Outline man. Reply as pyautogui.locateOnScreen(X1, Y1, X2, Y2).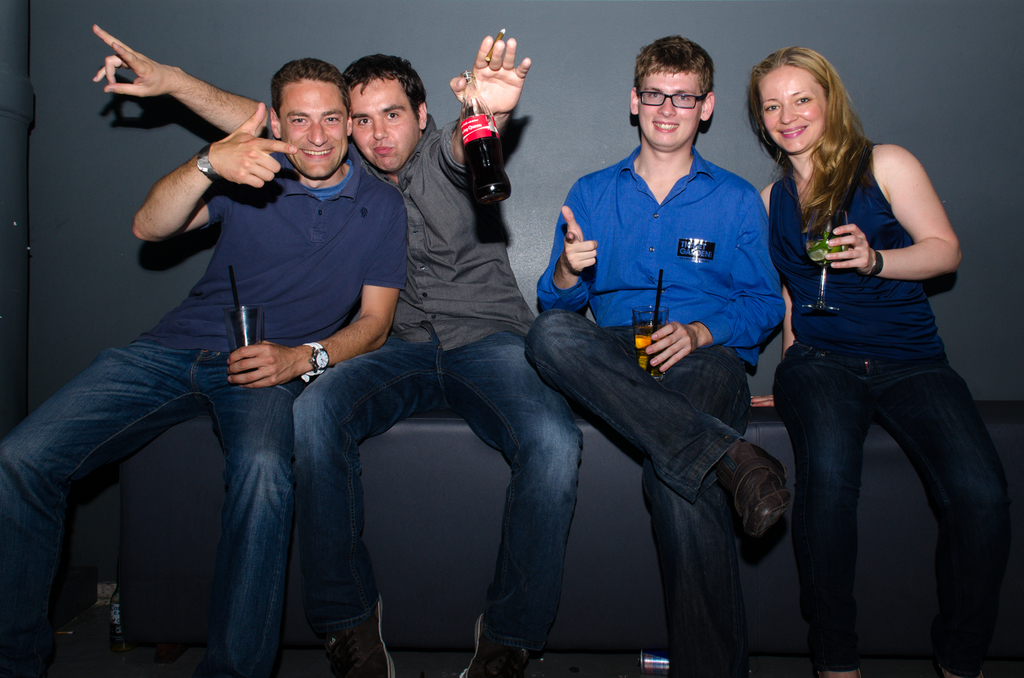
pyautogui.locateOnScreen(519, 35, 795, 677).
